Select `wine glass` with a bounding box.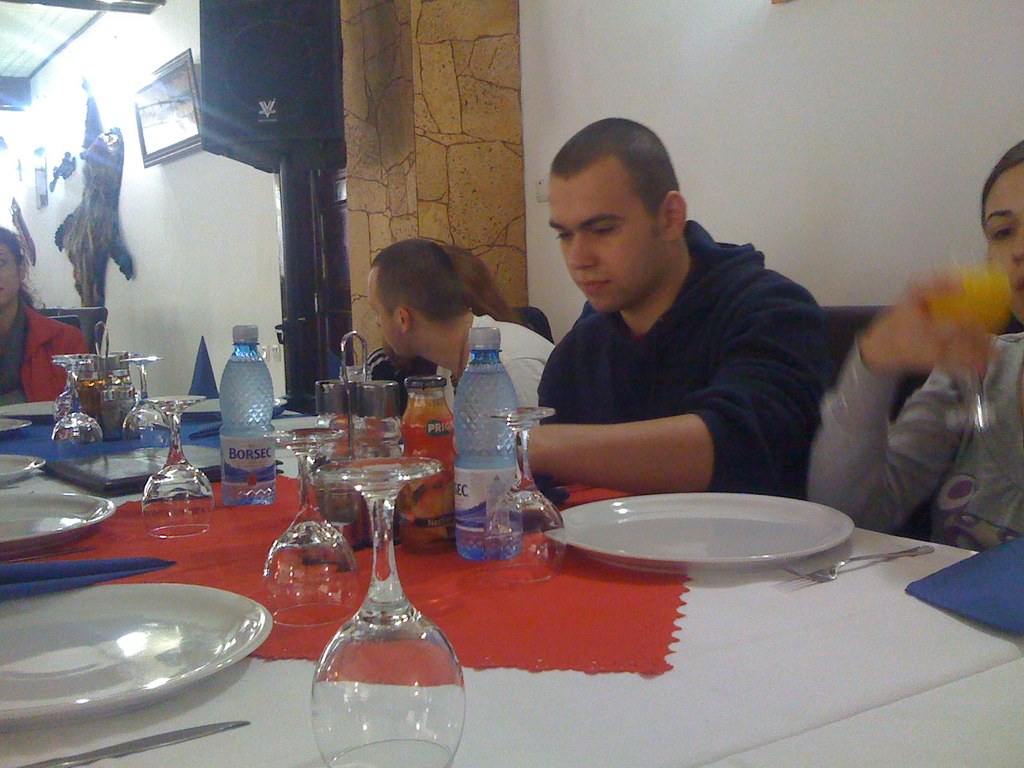
bbox(42, 362, 113, 456).
